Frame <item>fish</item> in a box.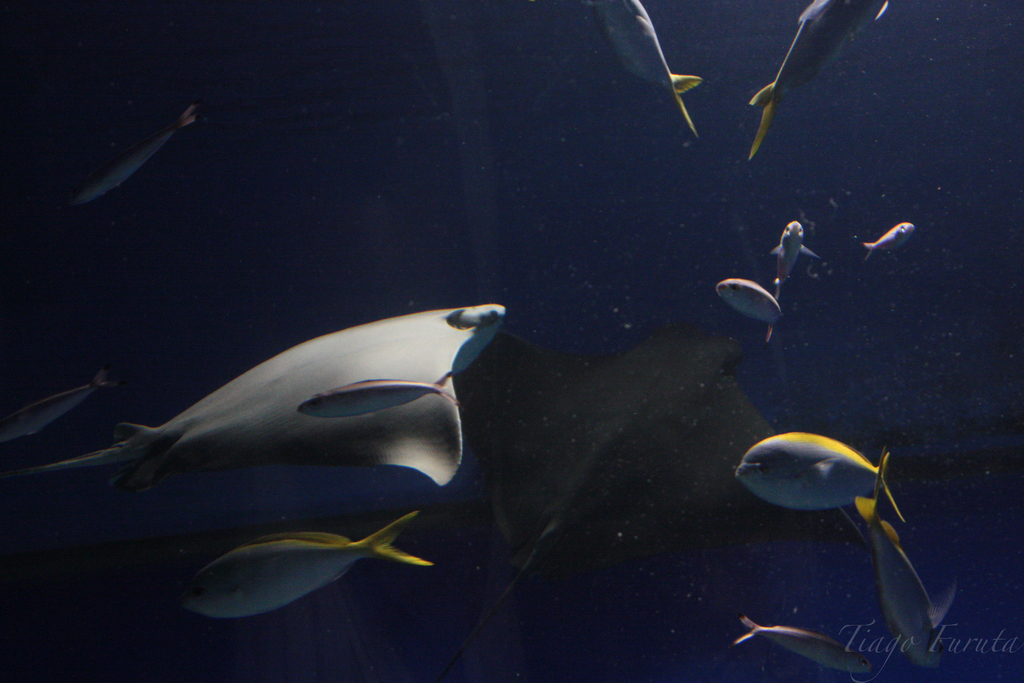
bbox=[580, 0, 703, 139].
